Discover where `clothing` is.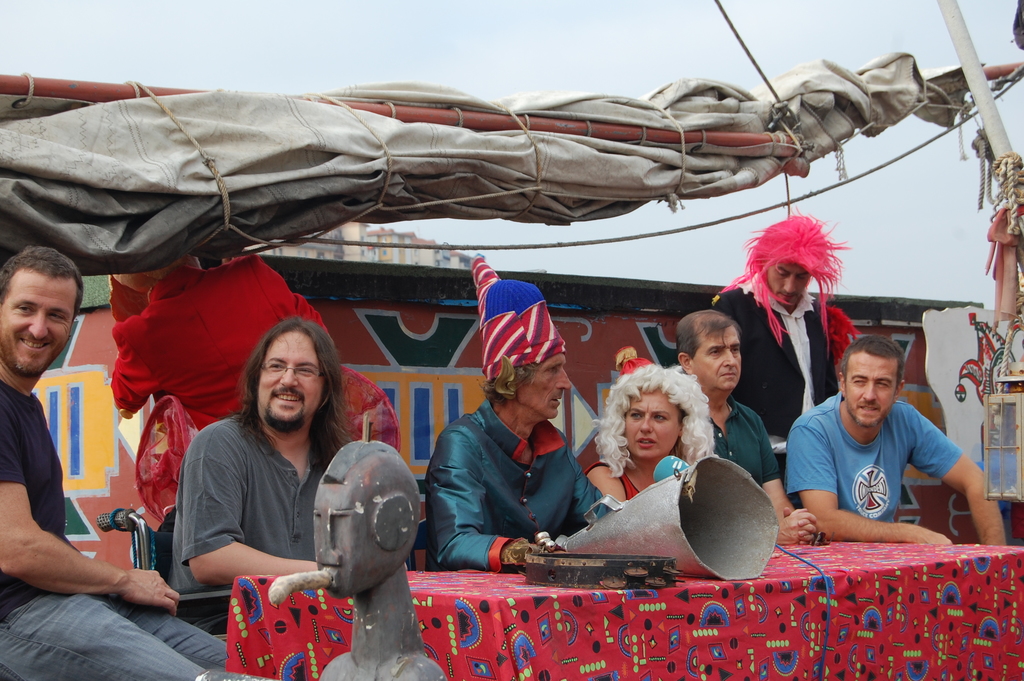
Discovered at (x1=703, y1=395, x2=787, y2=487).
